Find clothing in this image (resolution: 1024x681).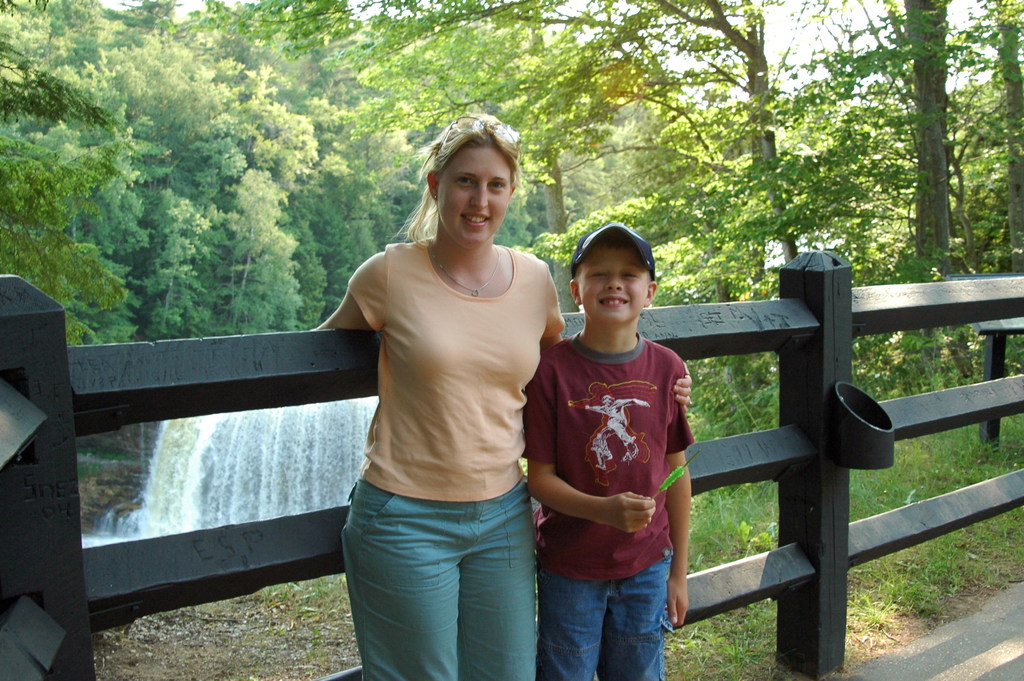
box(521, 329, 691, 680).
